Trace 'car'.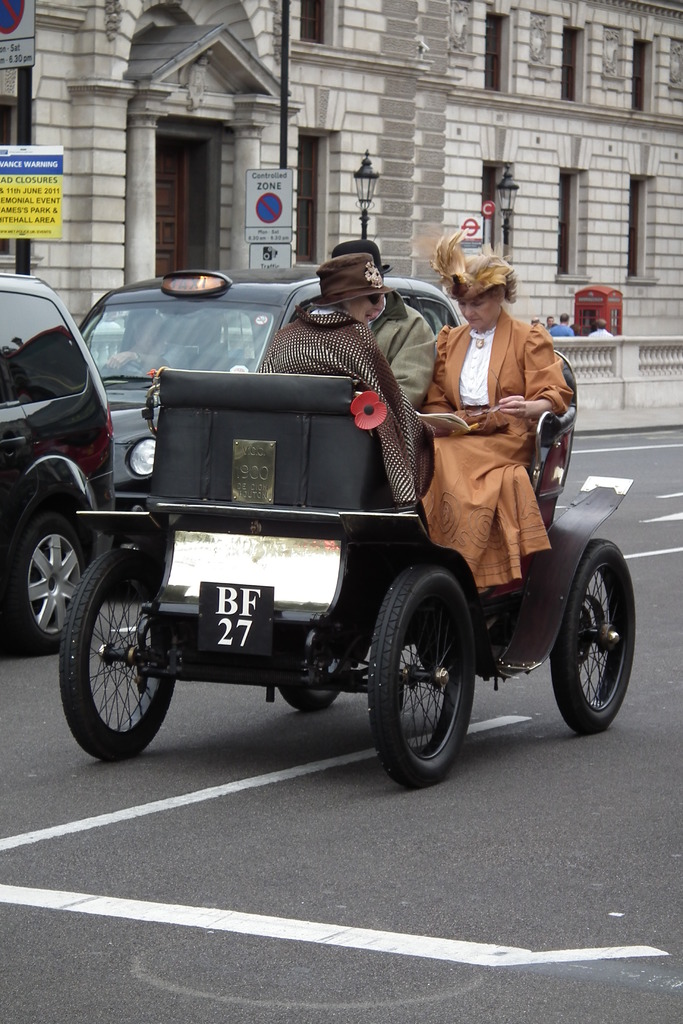
Traced to locate(0, 271, 119, 657).
